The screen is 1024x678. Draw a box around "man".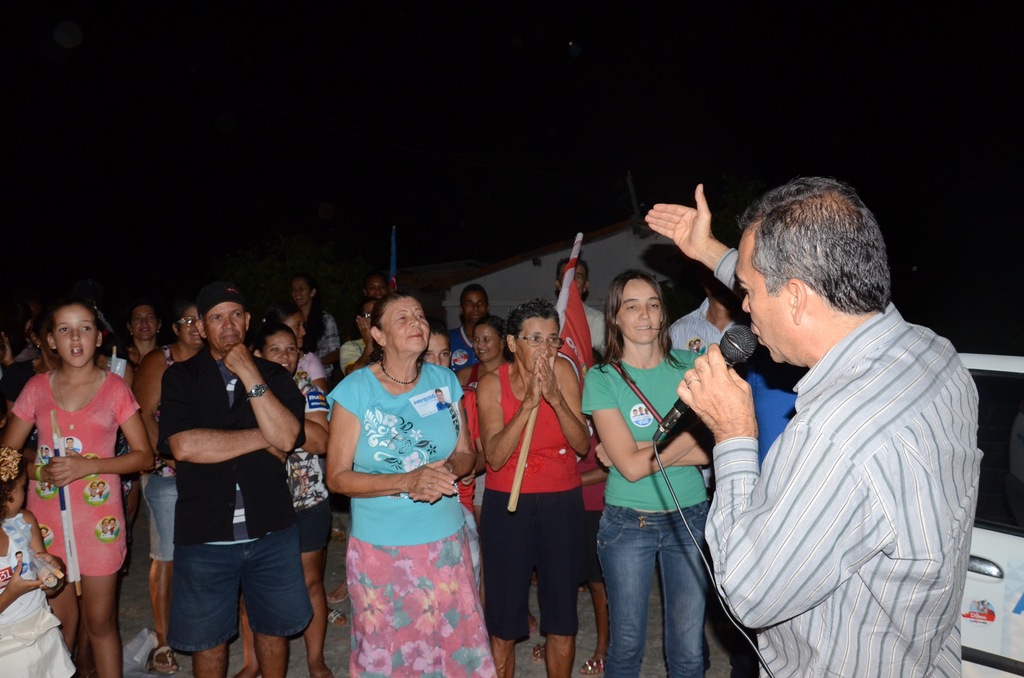
[left=158, top=281, right=308, bottom=677].
